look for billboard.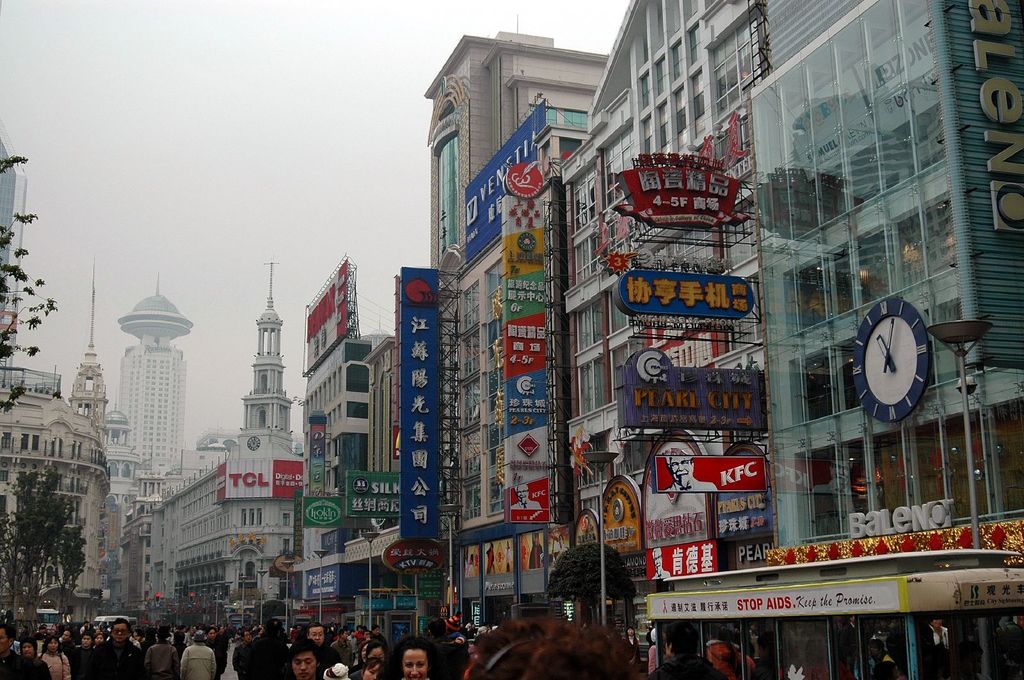
Found: x1=449 y1=101 x2=561 y2=278.
